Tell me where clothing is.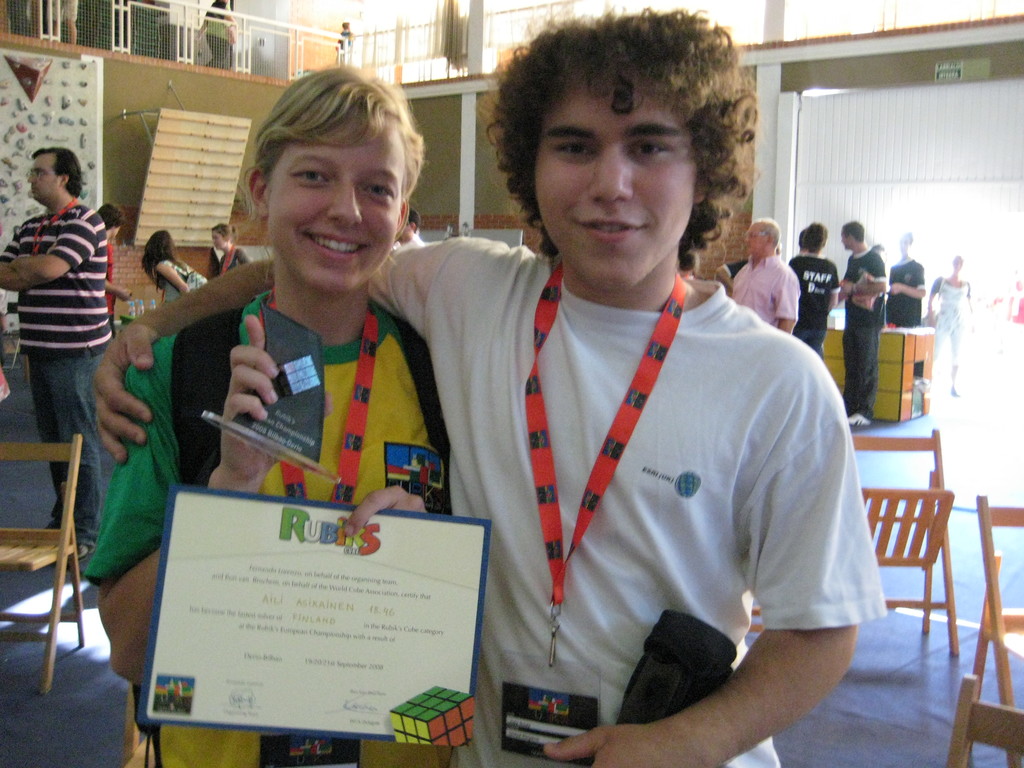
clothing is at pyautogui.locateOnScreen(62, 0, 72, 24).
